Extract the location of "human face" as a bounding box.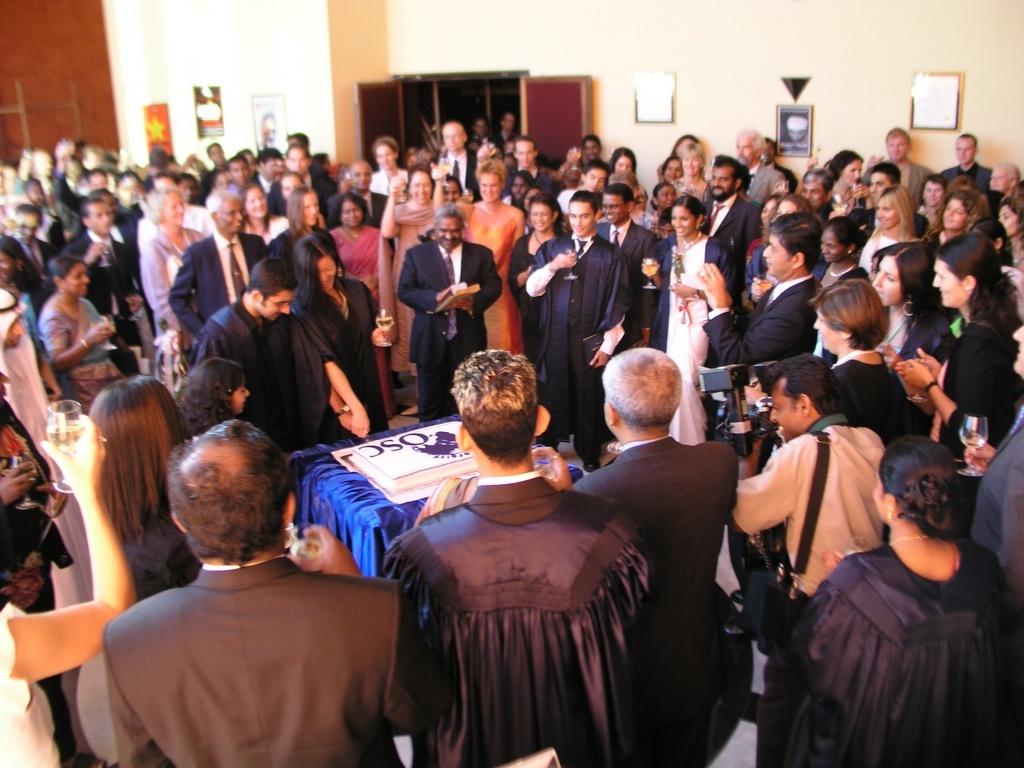
box=[674, 205, 695, 237].
